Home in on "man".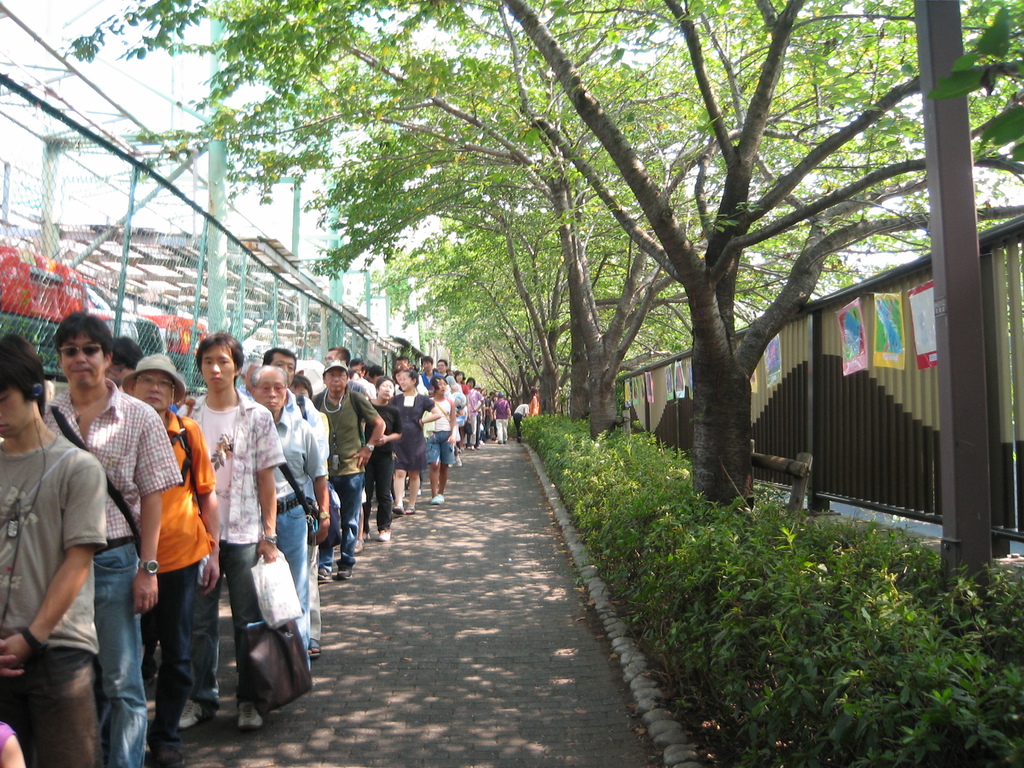
Homed in at [left=509, top=401, right=527, bottom=444].
